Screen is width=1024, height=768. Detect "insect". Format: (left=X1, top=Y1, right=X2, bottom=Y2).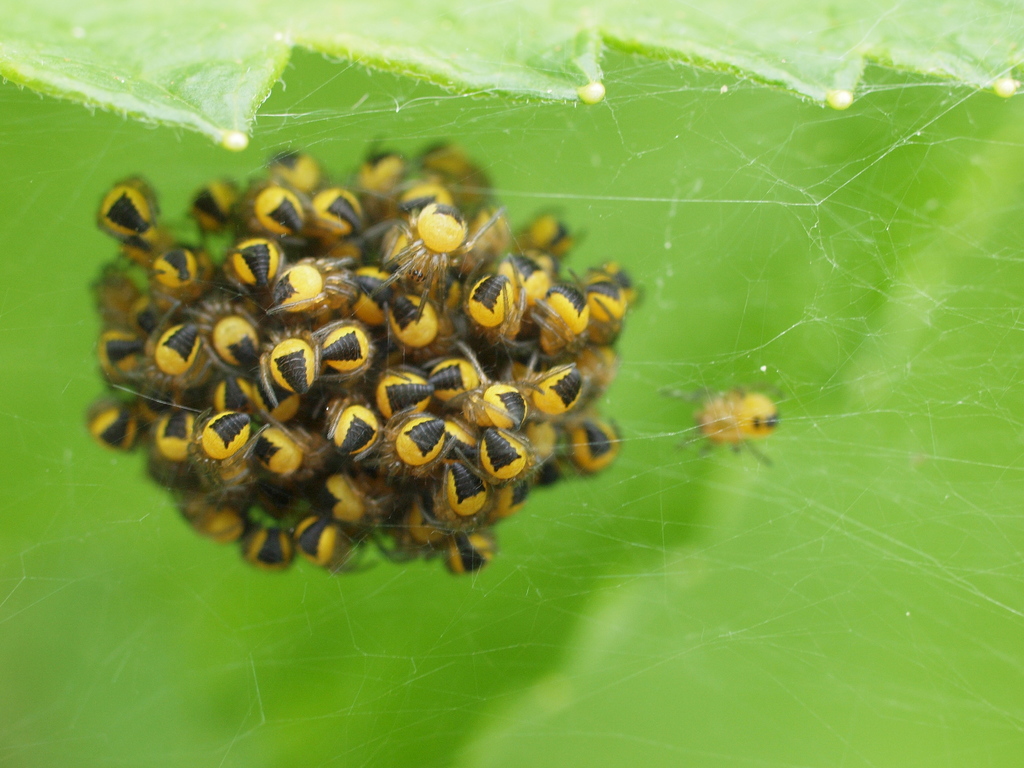
(left=527, top=419, right=565, bottom=459).
